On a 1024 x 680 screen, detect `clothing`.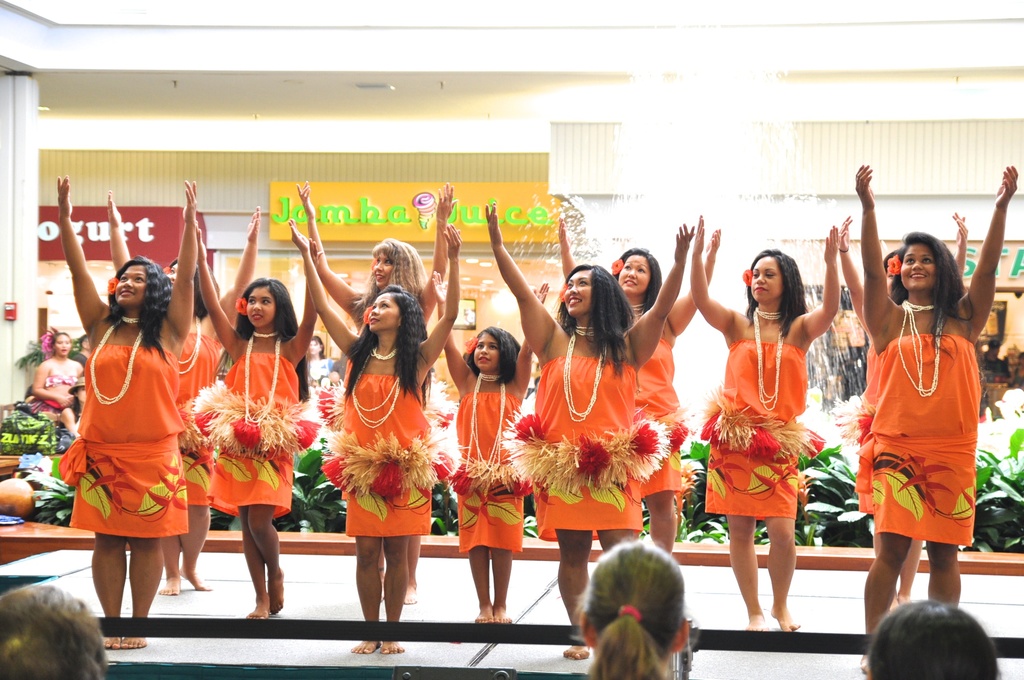
(636,336,691,498).
